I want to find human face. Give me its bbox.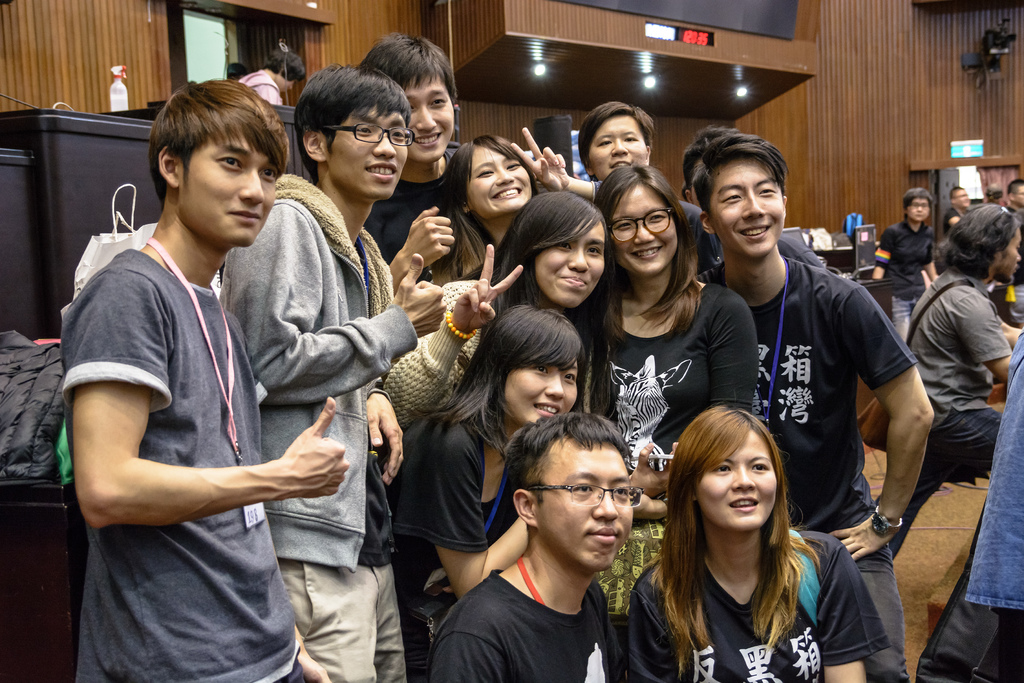
(693, 424, 785, 529).
